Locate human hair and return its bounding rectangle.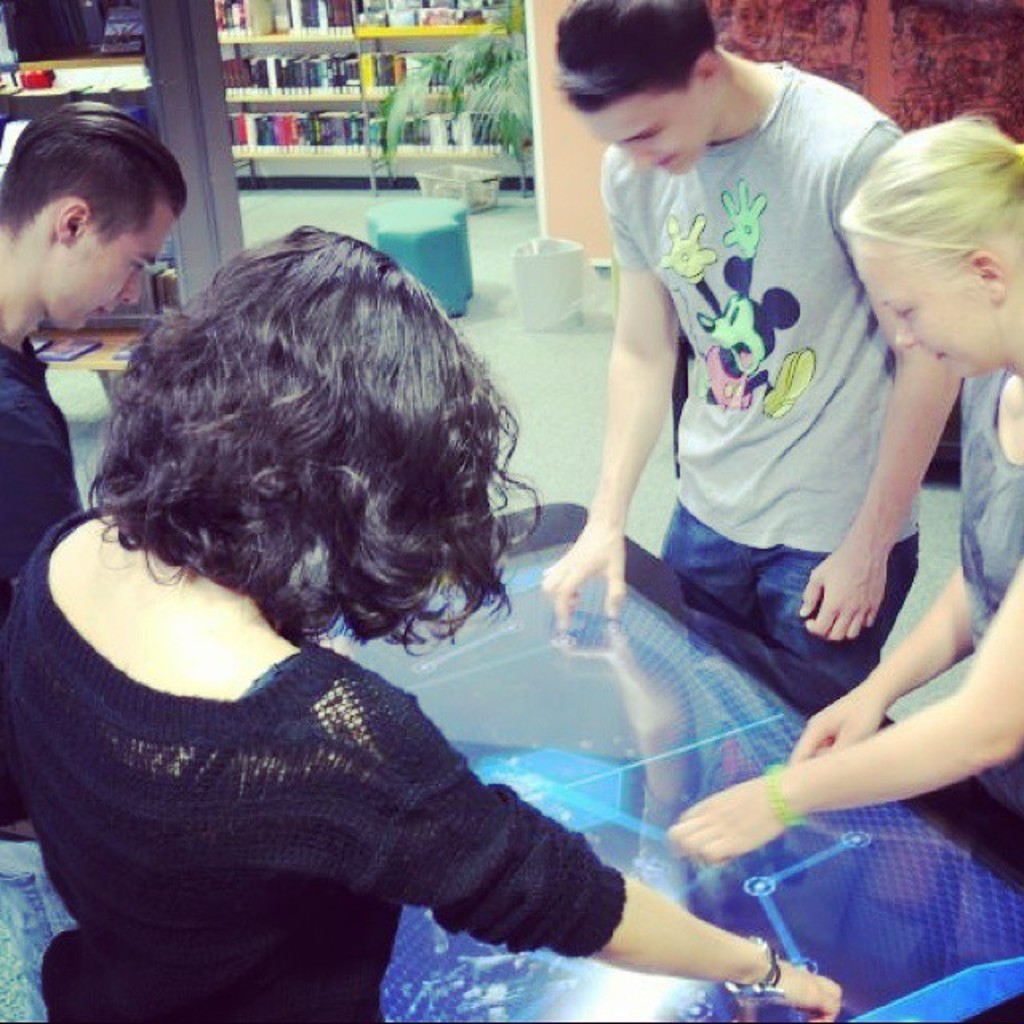
(left=837, top=109, right=1022, bottom=299).
